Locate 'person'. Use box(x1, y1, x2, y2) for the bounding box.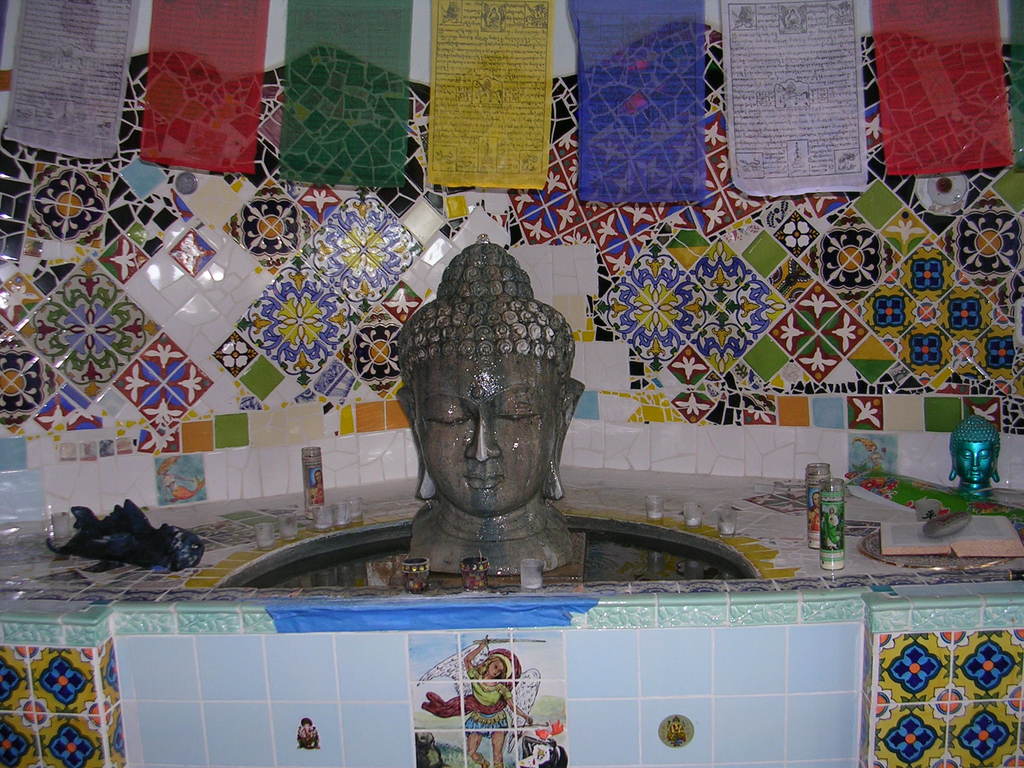
box(376, 209, 608, 634).
